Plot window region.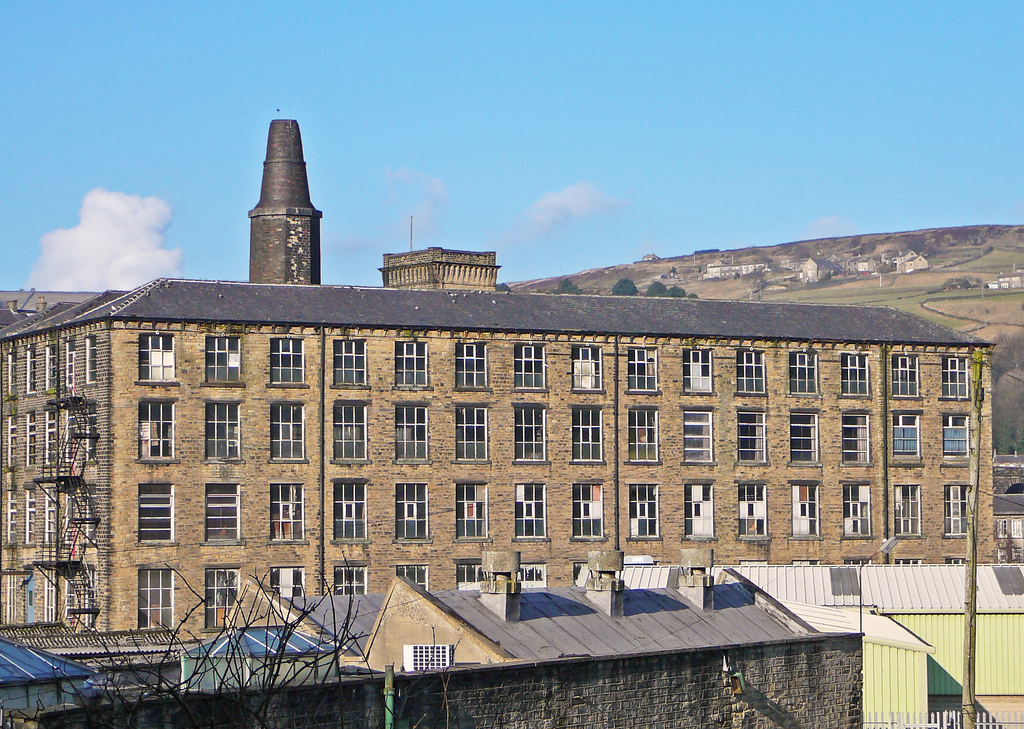
Plotted at Rect(568, 346, 608, 398).
